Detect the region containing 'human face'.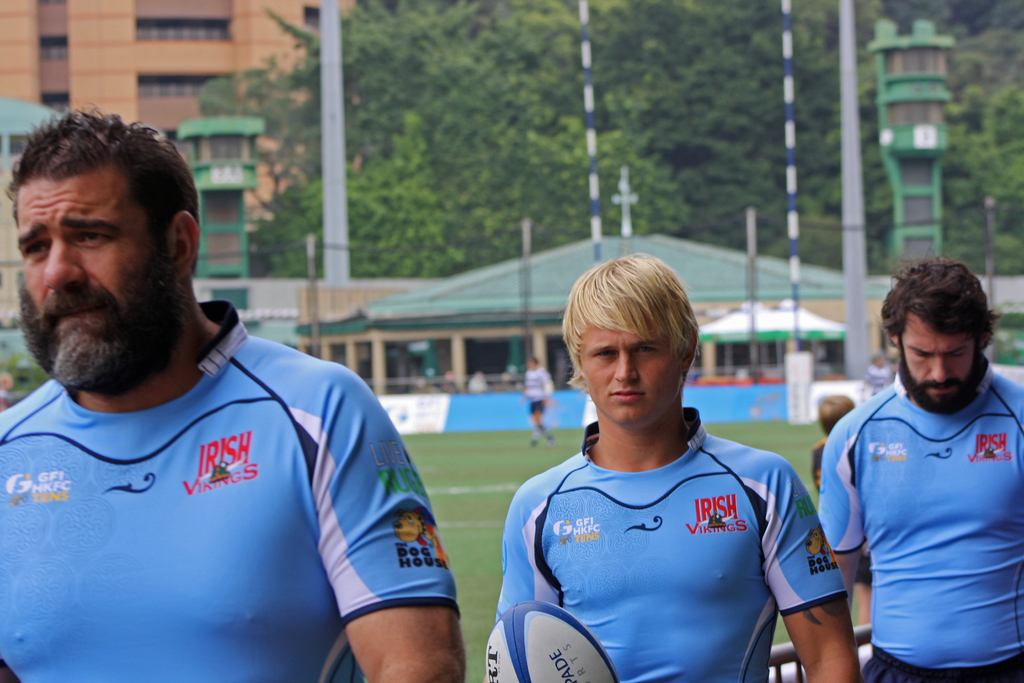
{"left": 579, "top": 307, "right": 682, "bottom": 434}.
